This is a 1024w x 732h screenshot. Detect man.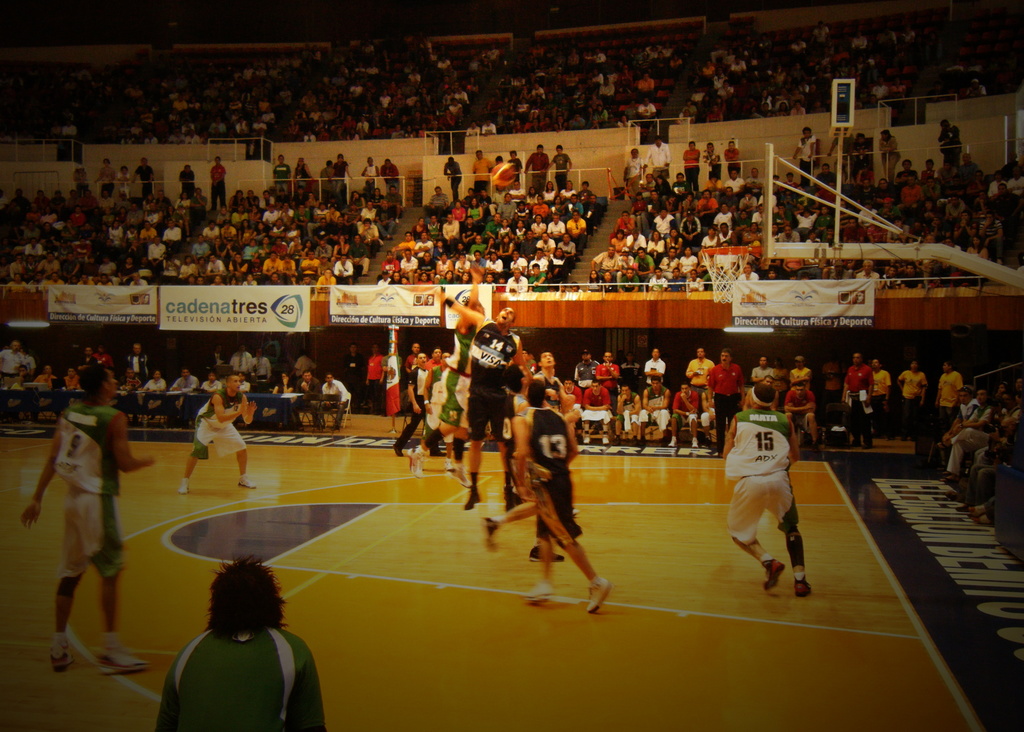
117/251/137/273.
